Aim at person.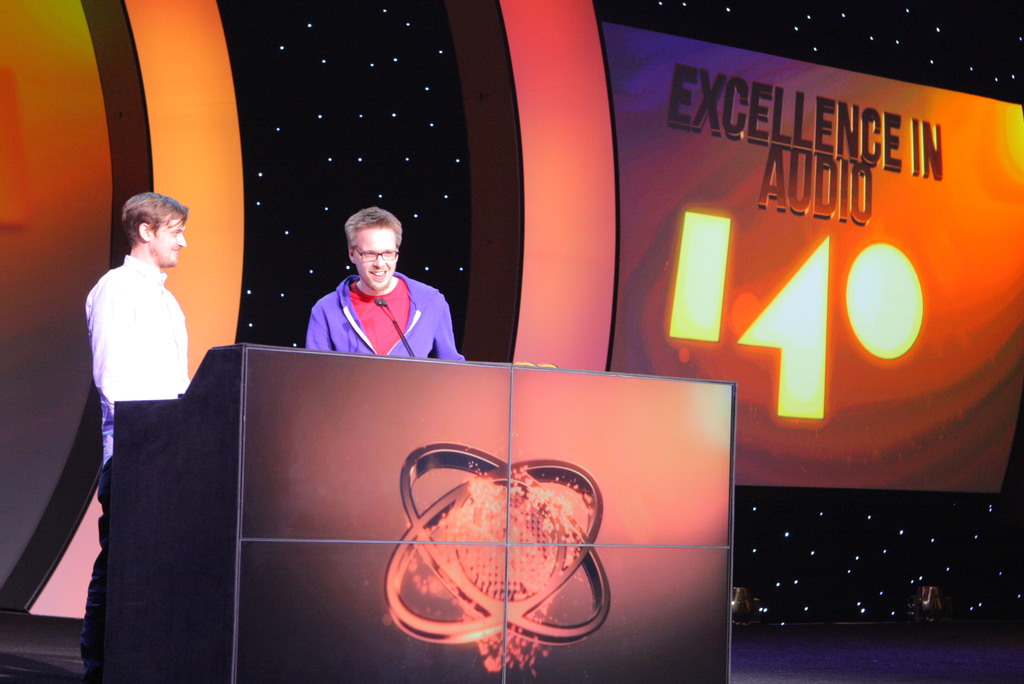
Aimed at detection(295, 210, 449, 378).
